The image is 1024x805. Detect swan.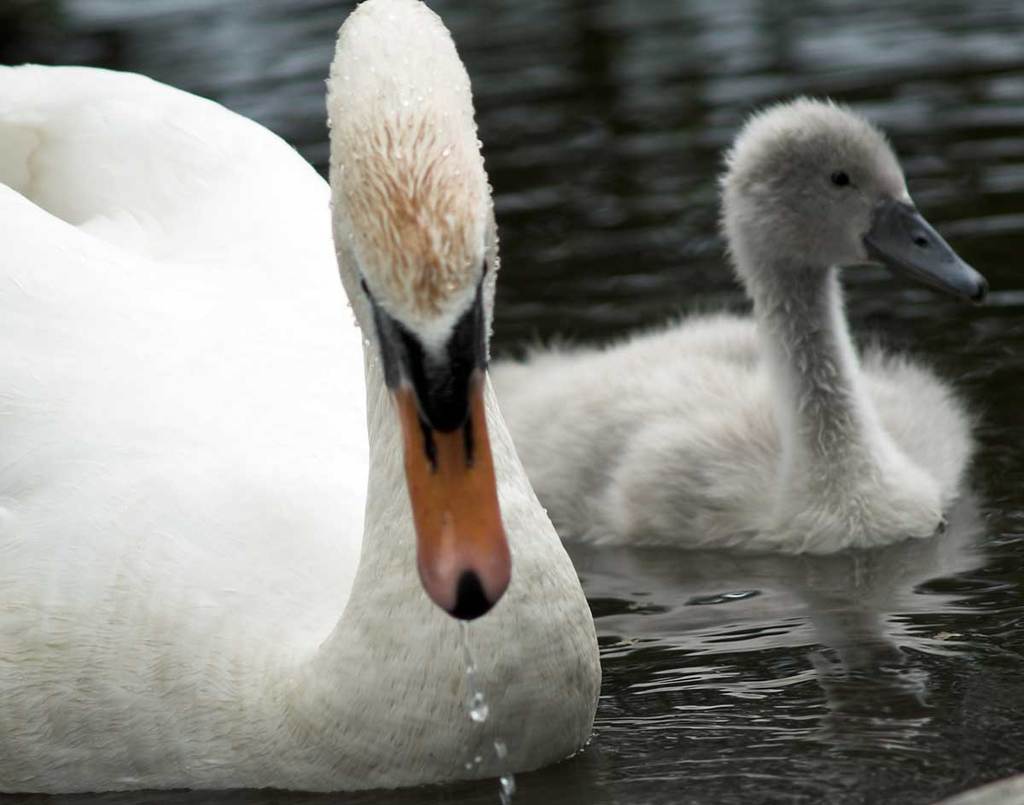
Detection: x1=32, y1=22, x2=696, y2=804.
